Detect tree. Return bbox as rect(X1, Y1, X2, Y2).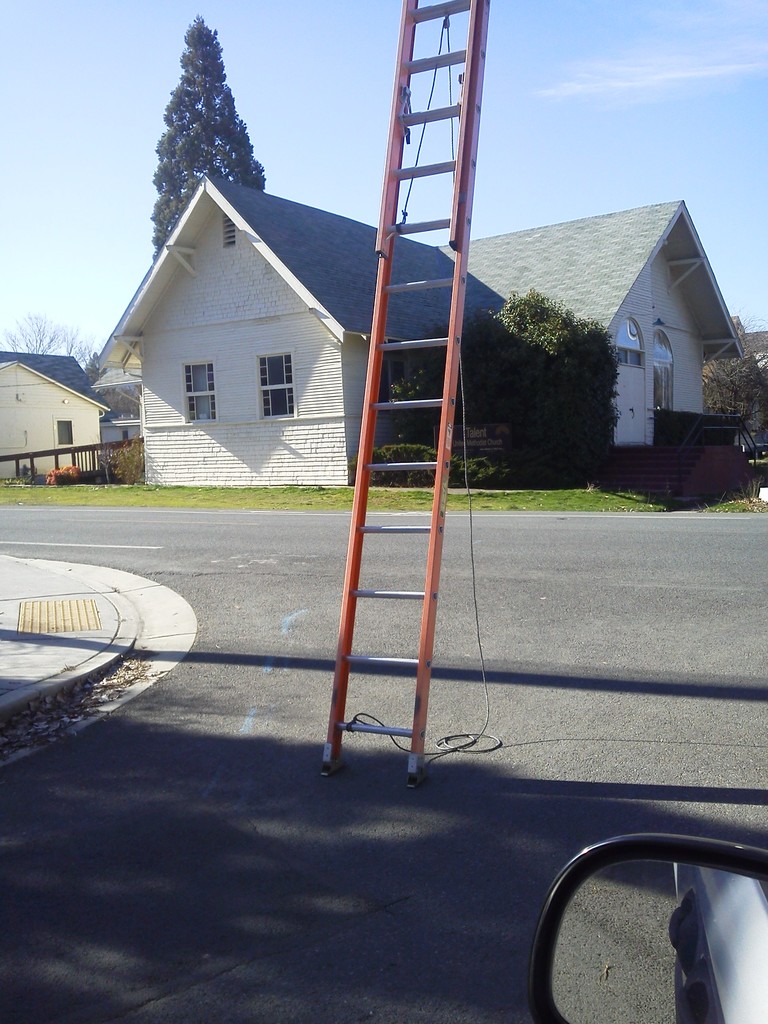
rect(416, 307, 551, 472).
